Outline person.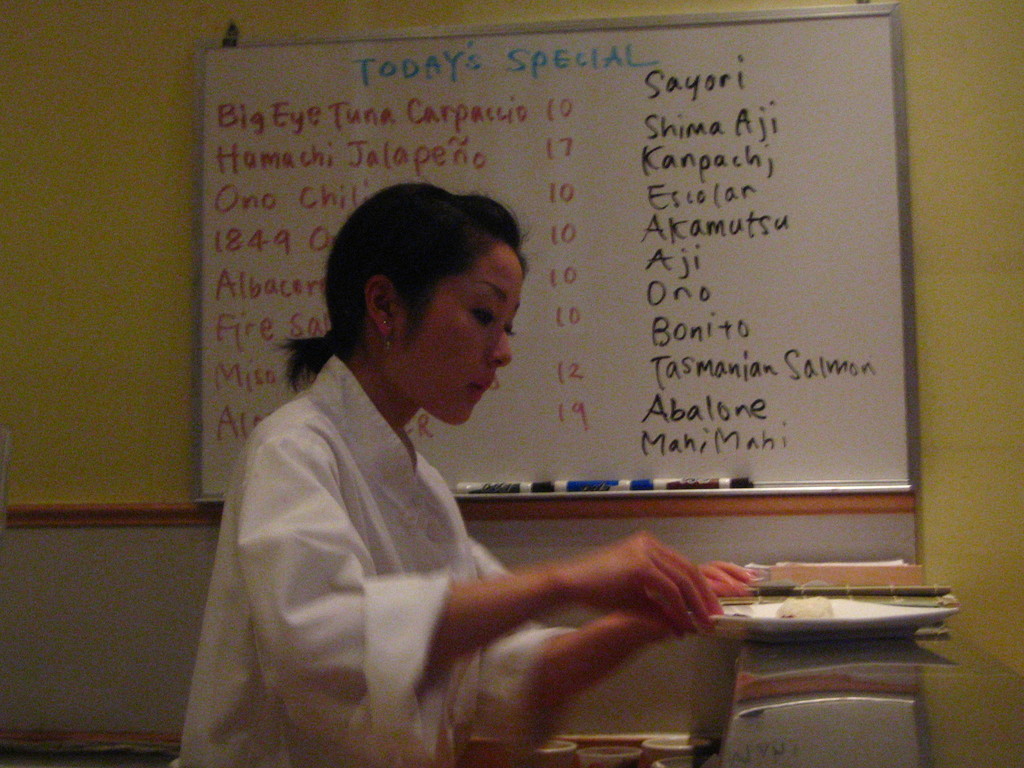
Outline: select_region(235, 178, 696, 747).
